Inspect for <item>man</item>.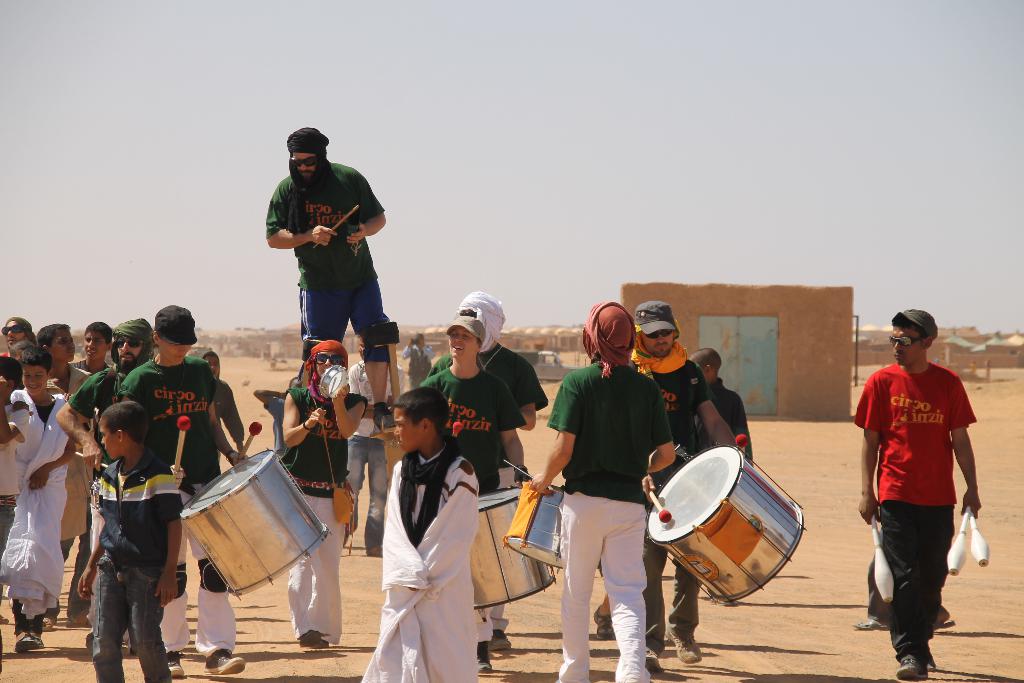
Inspection: box=[264, 126, 399, 433].
